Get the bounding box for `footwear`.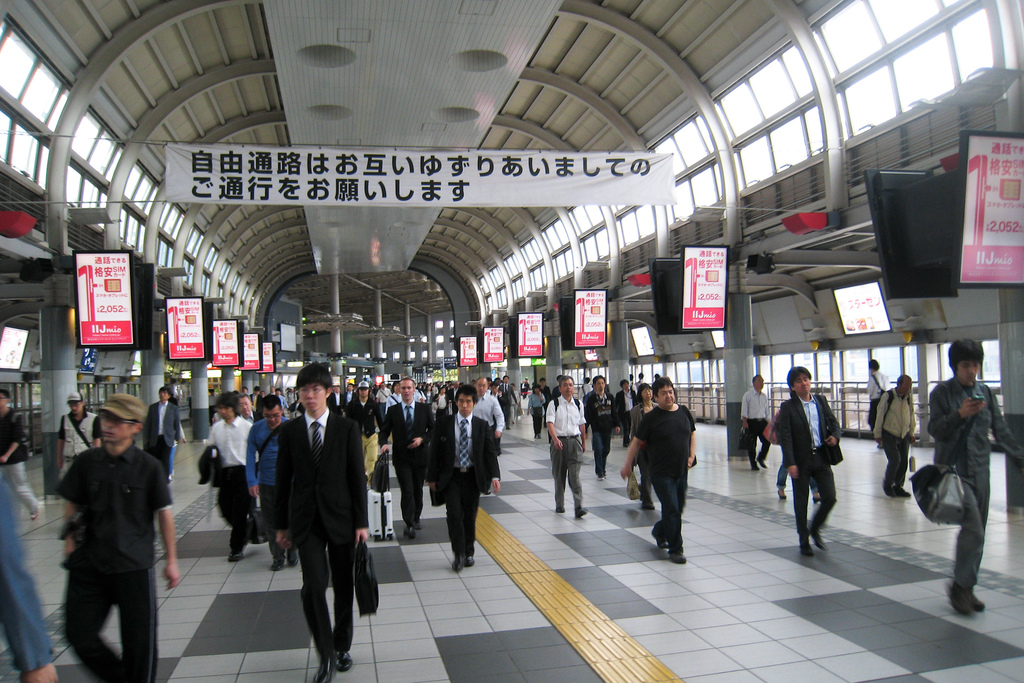
x1=272 y1=561 x2=280 y2=572.
